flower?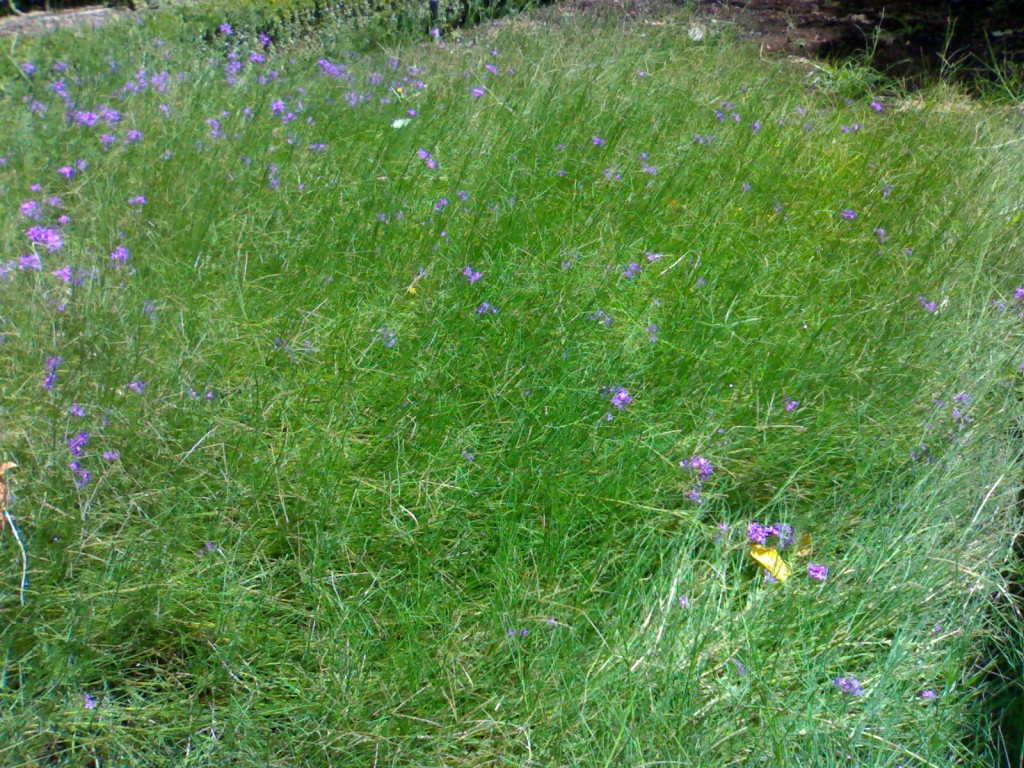
{"x1": 617, "y1": 258, "x2": 645, "y2": 284}
